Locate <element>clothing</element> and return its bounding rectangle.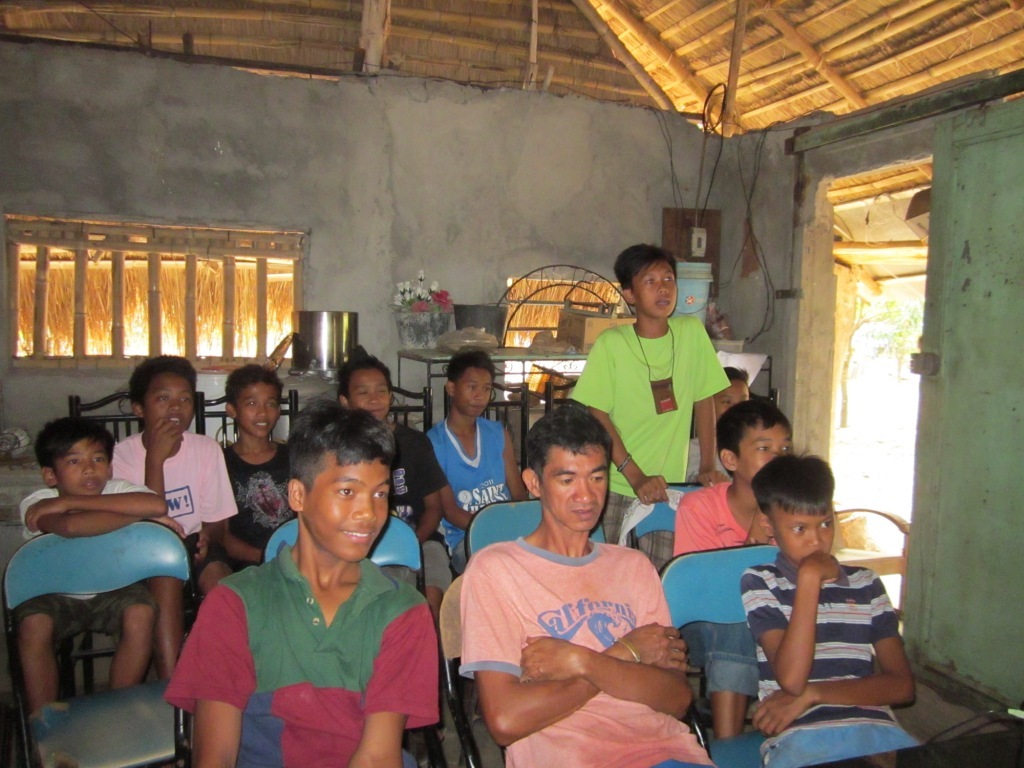
<region>376, 420, 454, 547</region>.
